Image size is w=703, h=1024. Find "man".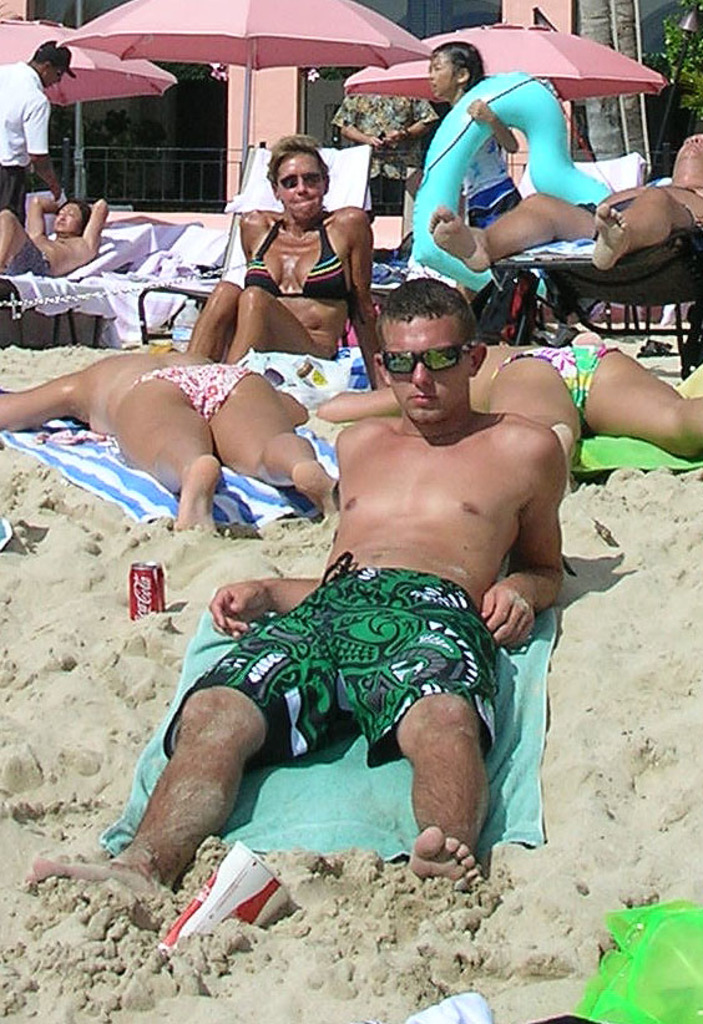
[0,39,75,218].
